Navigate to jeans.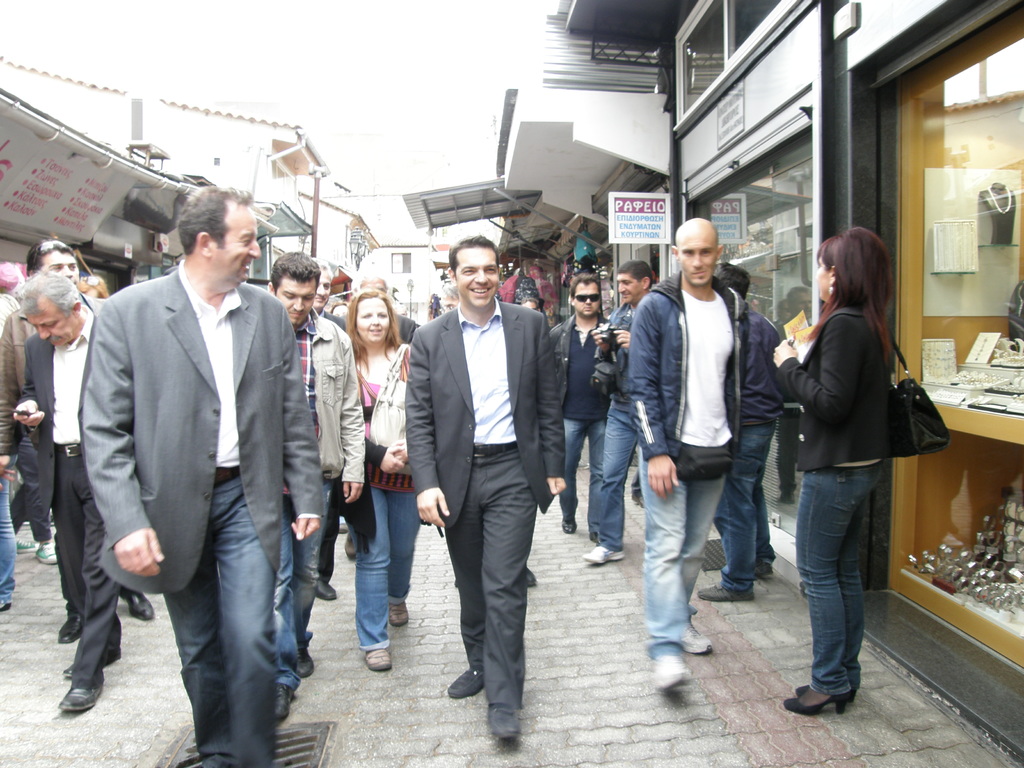
Navigation target: <box>556,417,607,533</box>.
